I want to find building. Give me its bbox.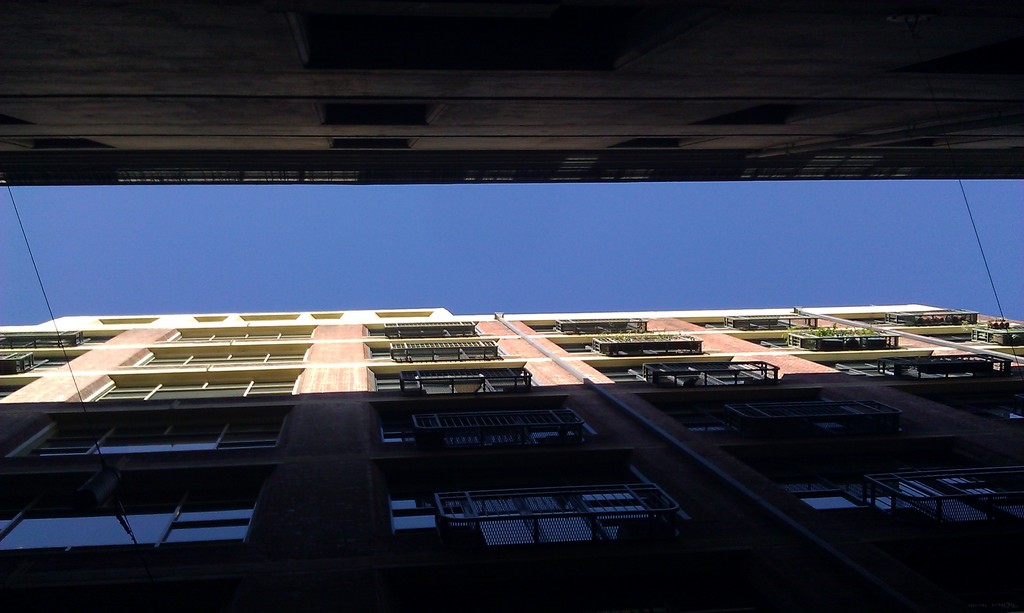
detection(2, 0, 1023, 183).
